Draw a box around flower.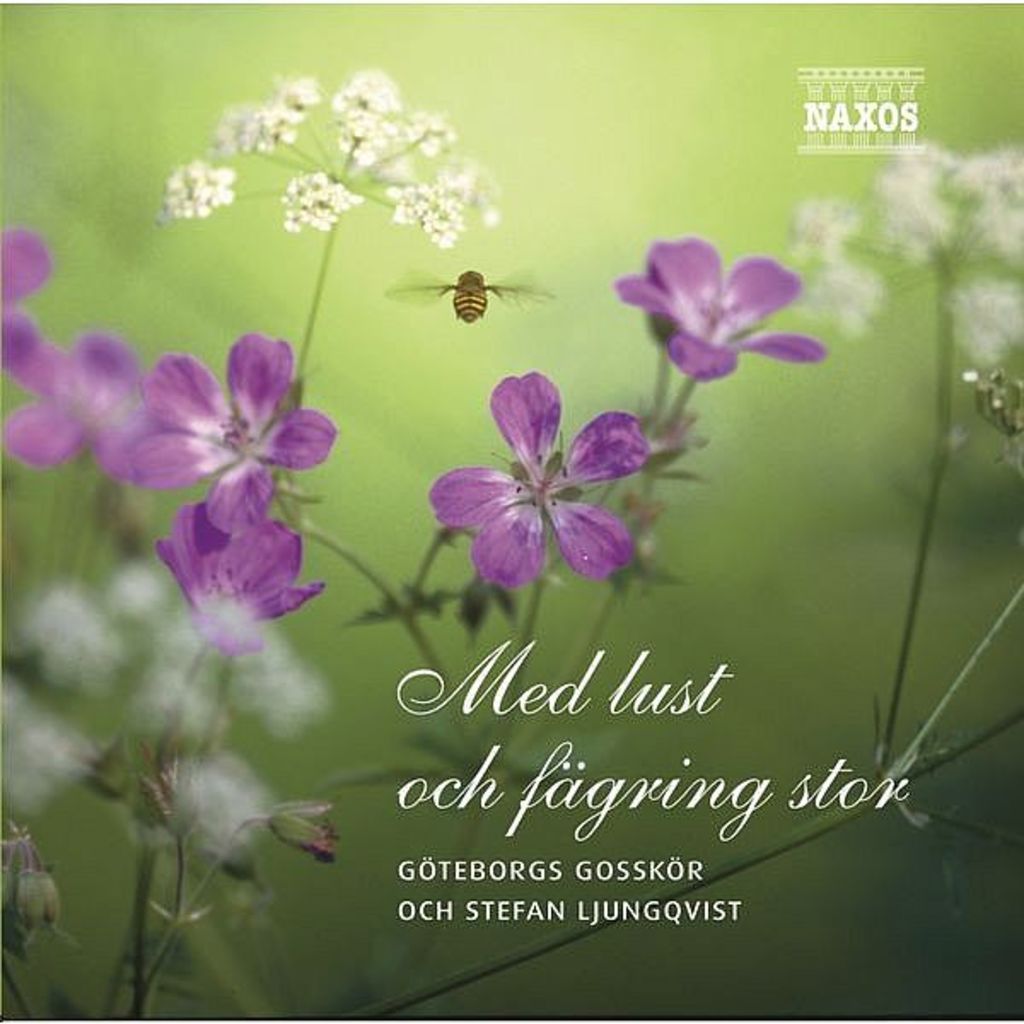
599 229 831 386.
